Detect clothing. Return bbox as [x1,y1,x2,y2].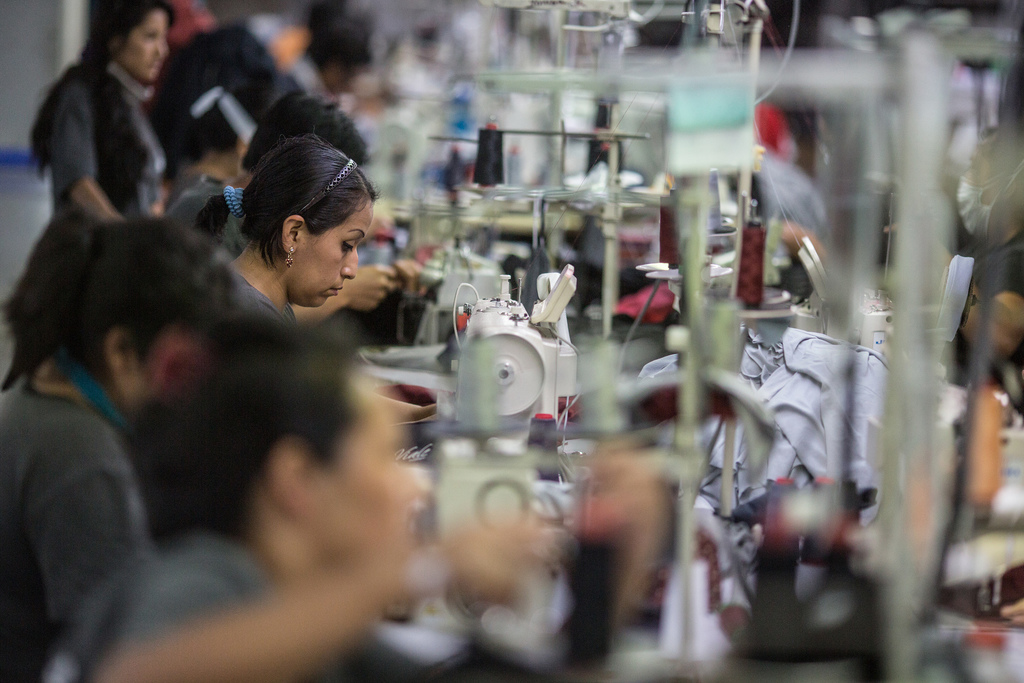
[49,522,293,682].
